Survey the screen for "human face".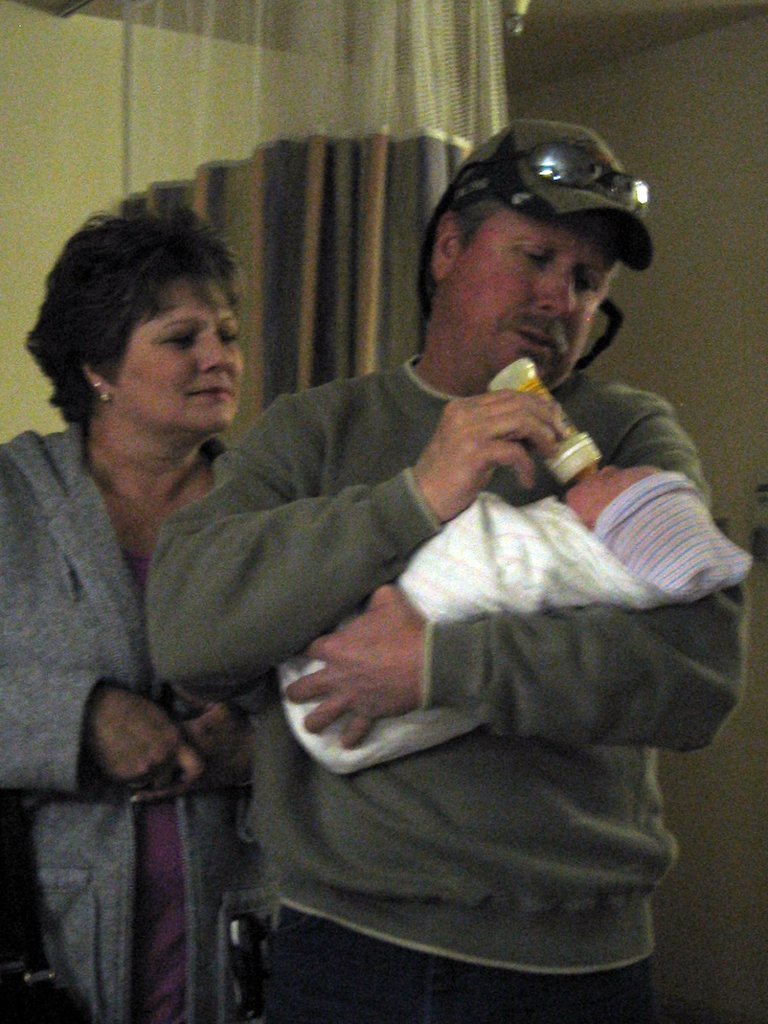
Survey found: detection(450, 205, 618, 392).
